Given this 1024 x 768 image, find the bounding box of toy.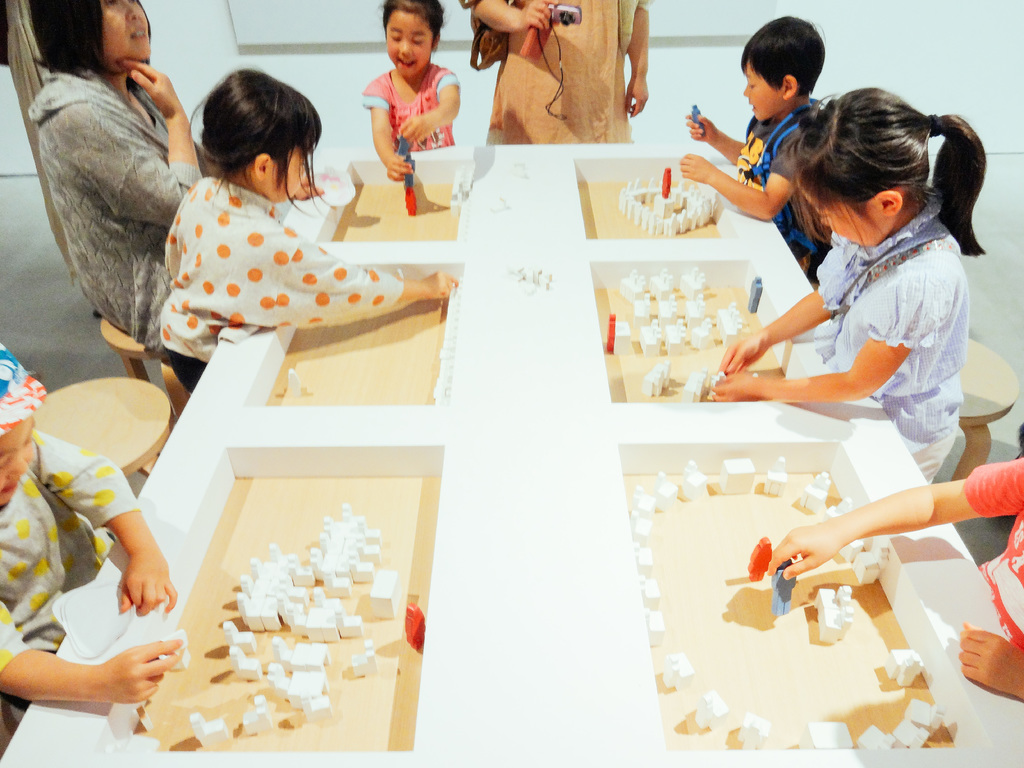
rect(620, 268, 636, 294).
